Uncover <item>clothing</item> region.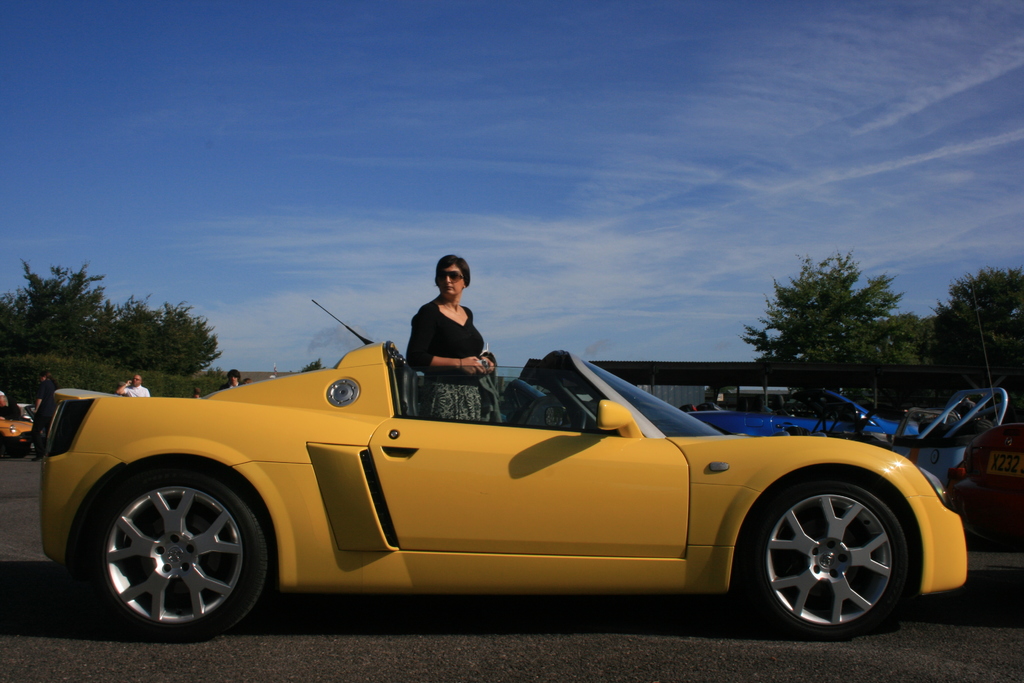
Uncovered: left=403, top=297, right=482, bottom=420.
